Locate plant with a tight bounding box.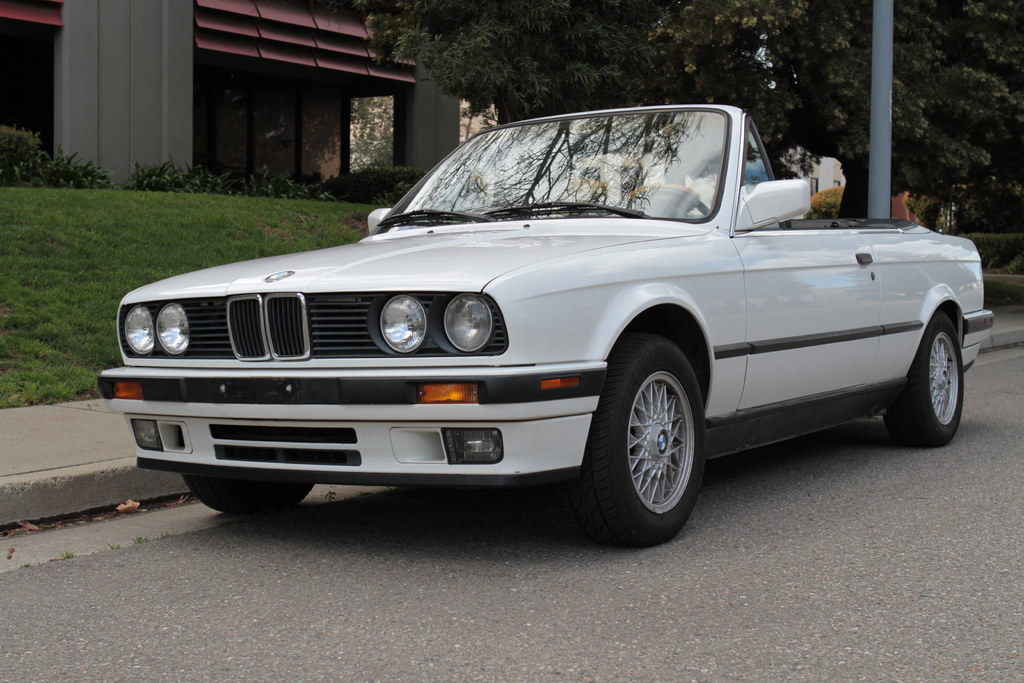
[987, 239, 1023, 272].
